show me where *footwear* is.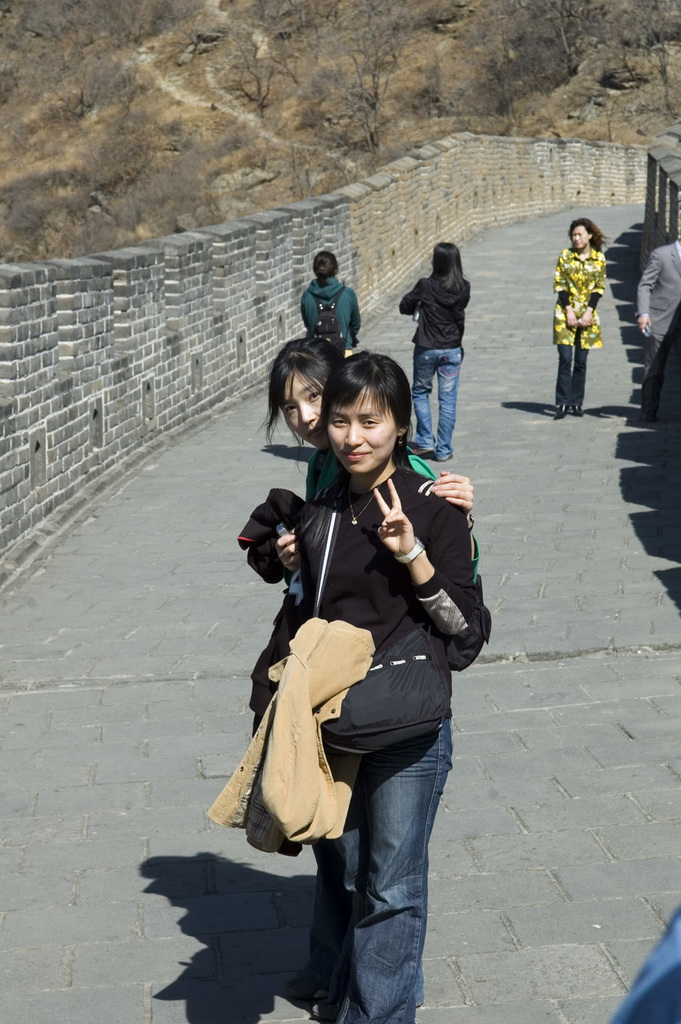
*footwear* is at left=555, top=404, right=568, bottom=420.
